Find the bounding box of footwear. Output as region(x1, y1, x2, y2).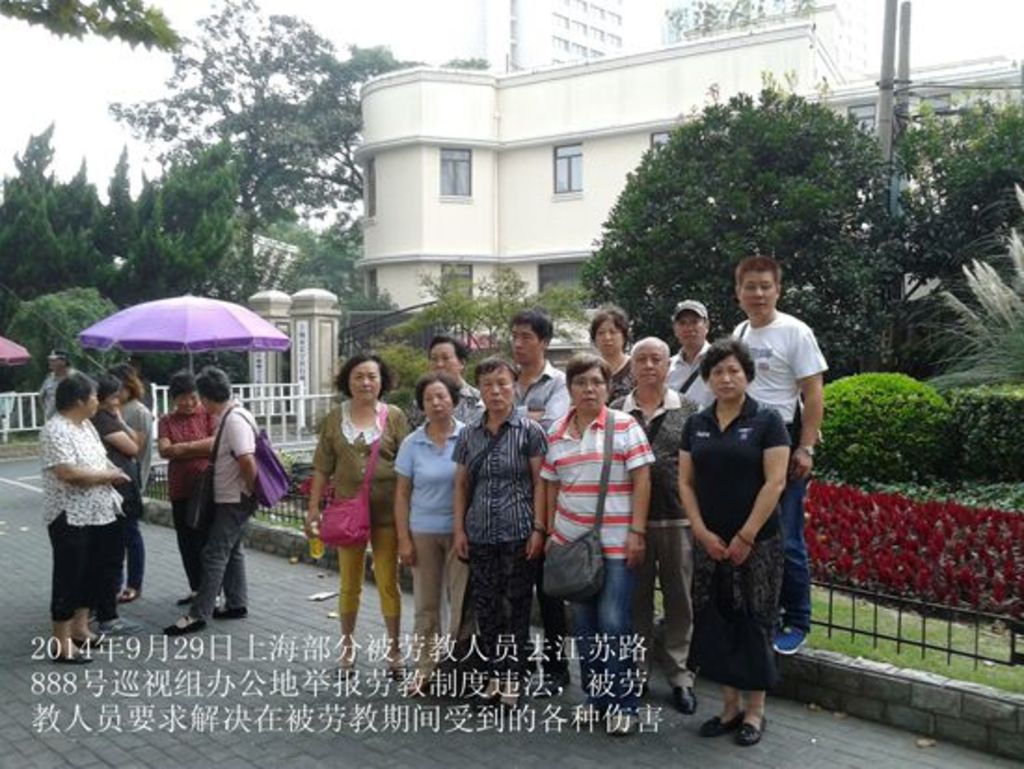
region(164, 616, 197, 633).
